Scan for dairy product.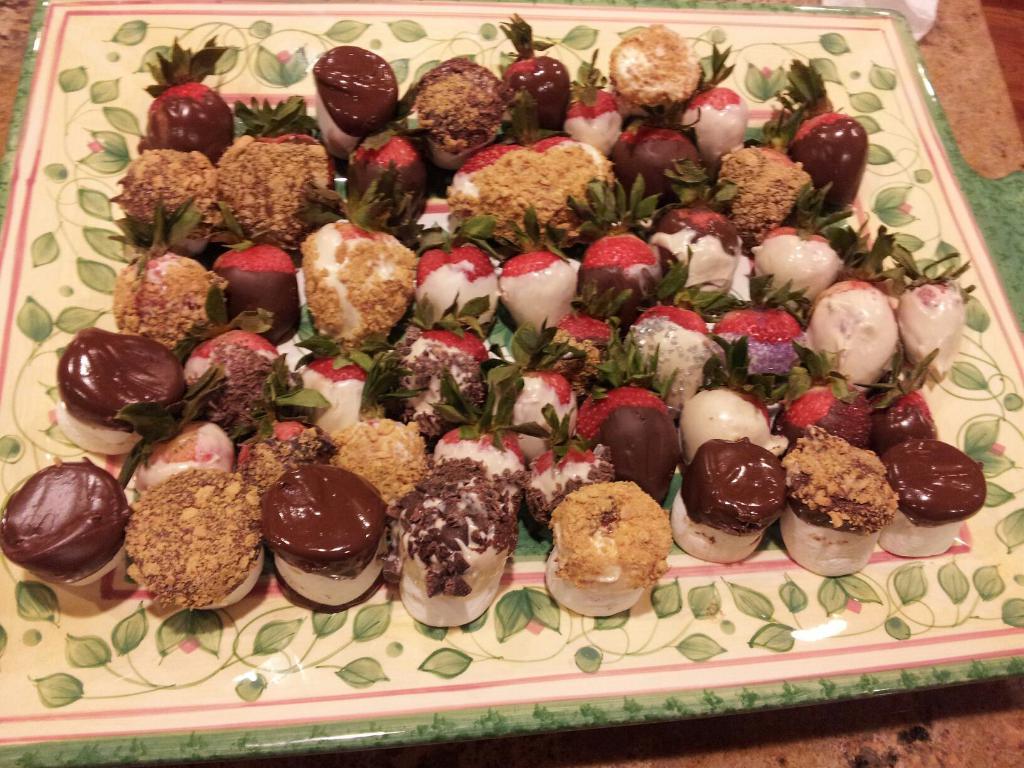
Scan result: [x1=302, y1=368, x2=367, y2=441].
